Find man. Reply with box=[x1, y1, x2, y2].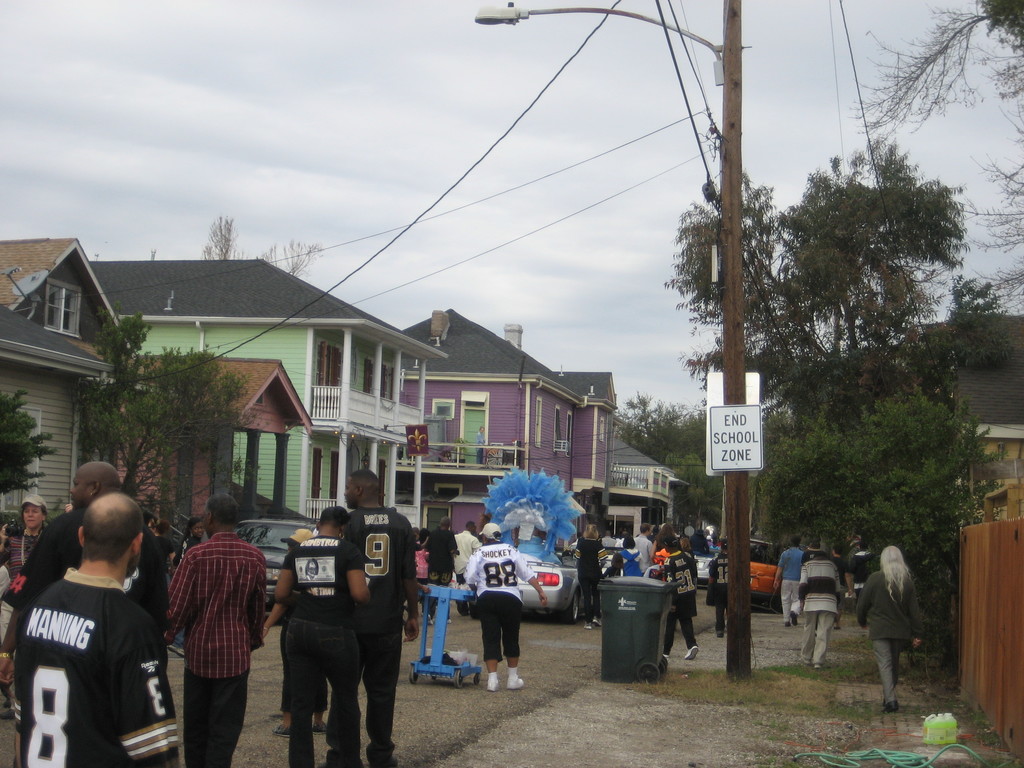
box=[647, 524, 660, 541].
